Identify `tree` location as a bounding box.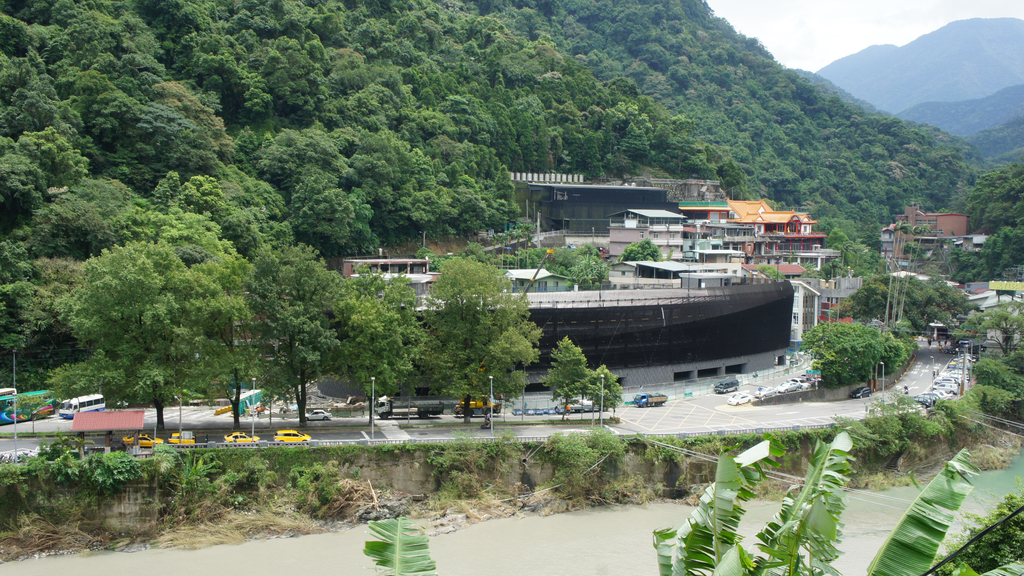
[left=223, top=235, right=354, bottom=445].
